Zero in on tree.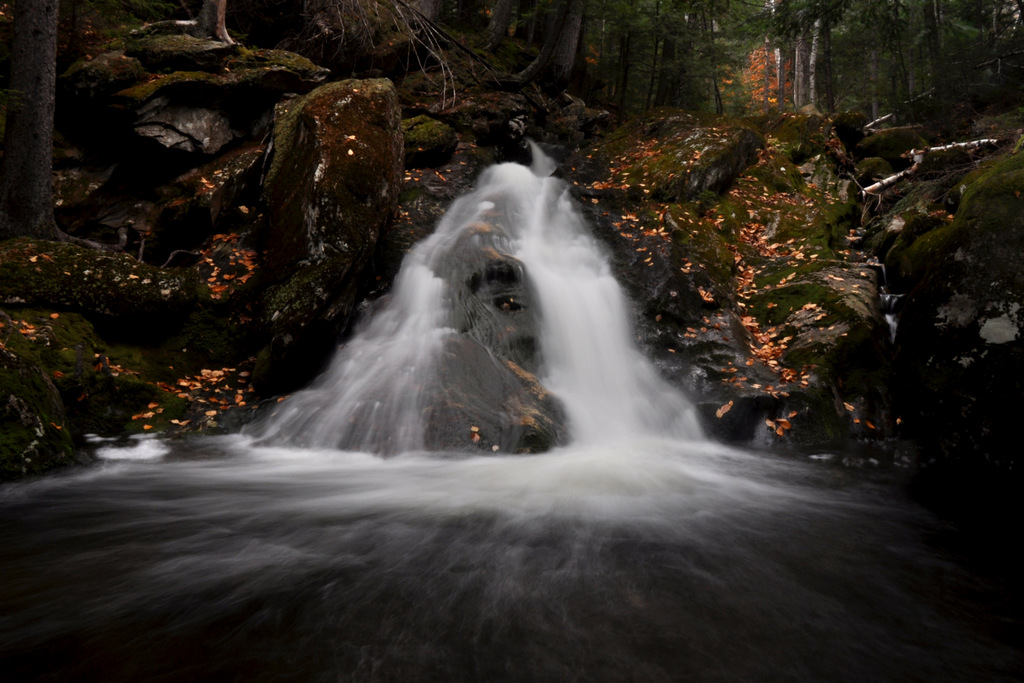
Zeroed in: 194/0/236/49.
